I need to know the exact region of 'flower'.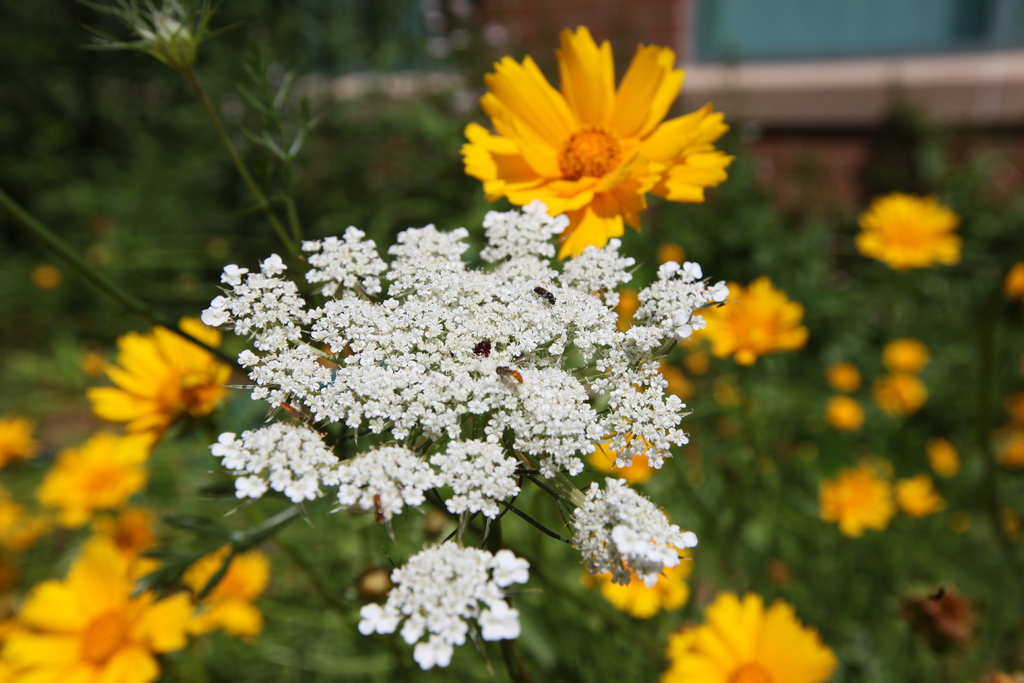
Region: x1=0 y1=537 x2=185 y2=682.
